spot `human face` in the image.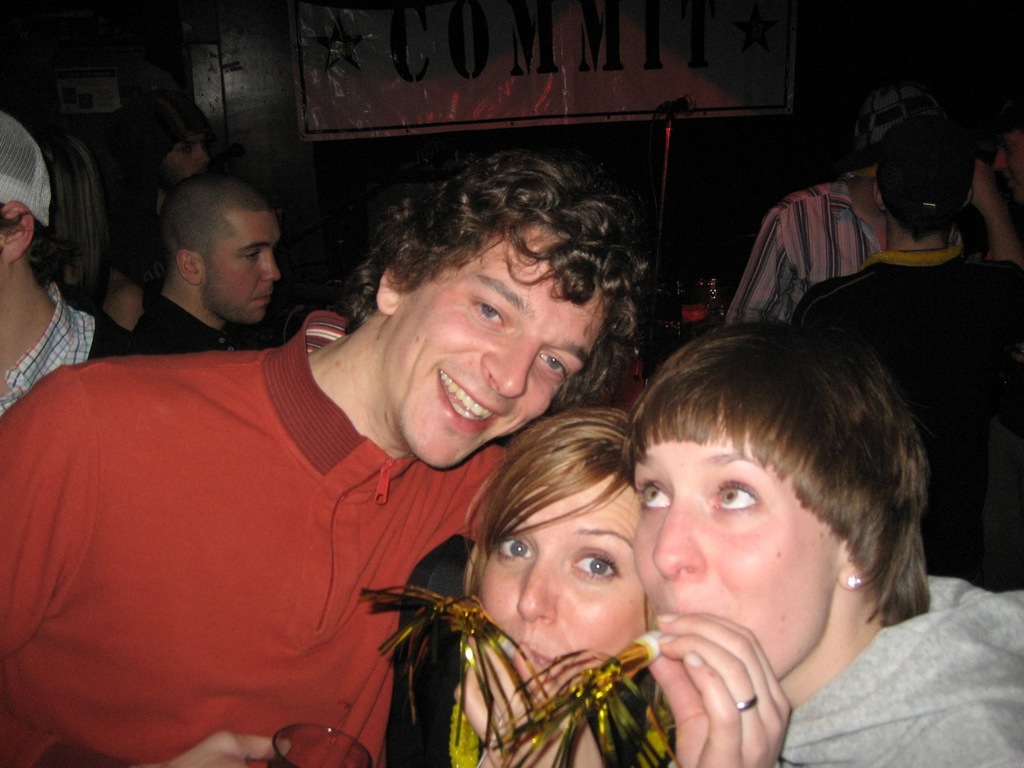
`human face` found at [x1=483, y1=479, x2=649, y2=687].
